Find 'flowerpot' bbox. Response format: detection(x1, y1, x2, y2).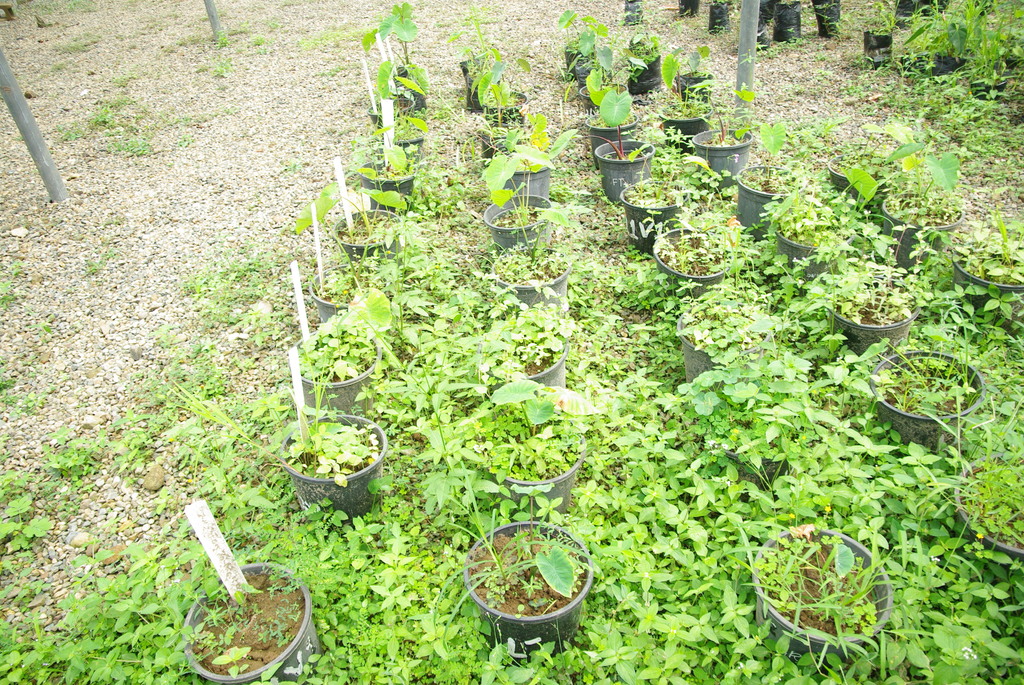
detection(675, 69, 711, 104).
